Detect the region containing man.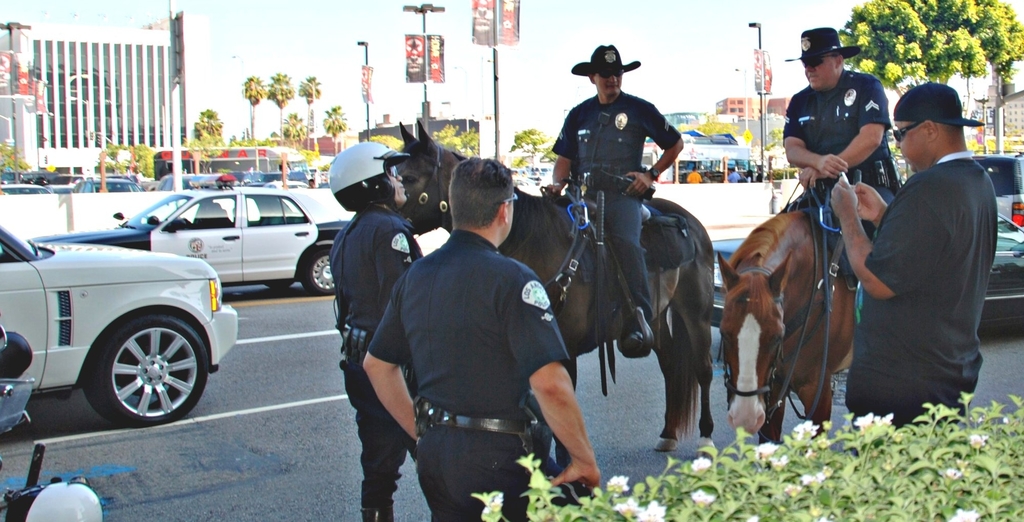
select_region(823, 78, 988, 441).
